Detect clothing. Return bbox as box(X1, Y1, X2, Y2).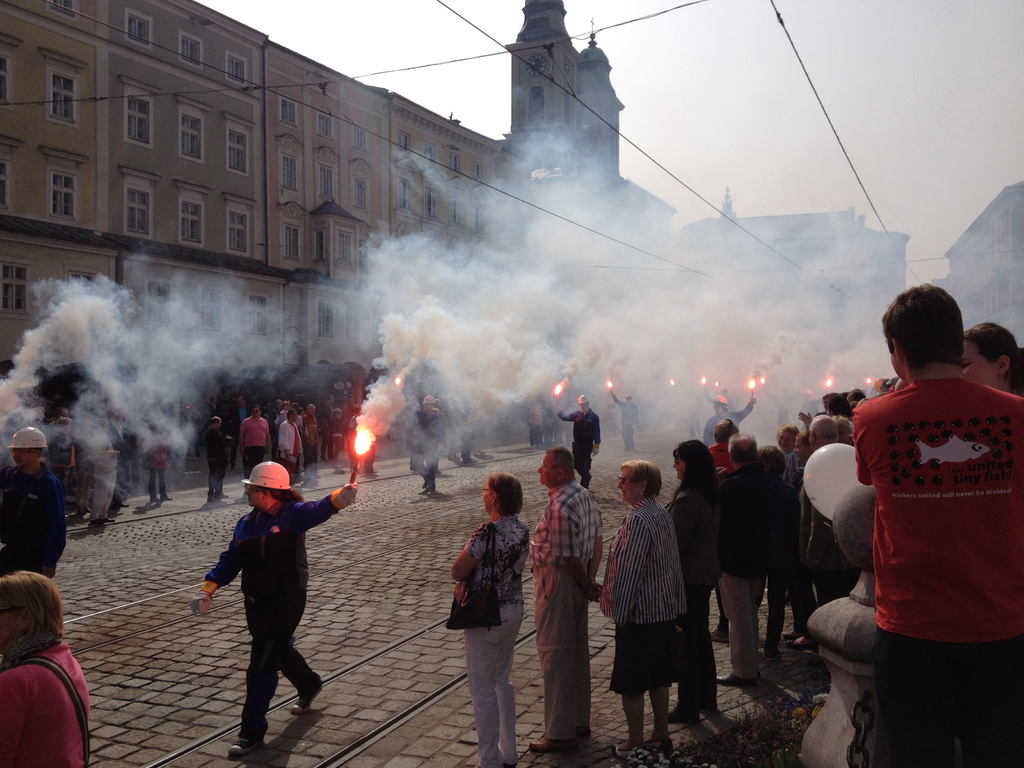
box(561, 407, 600, 485).
